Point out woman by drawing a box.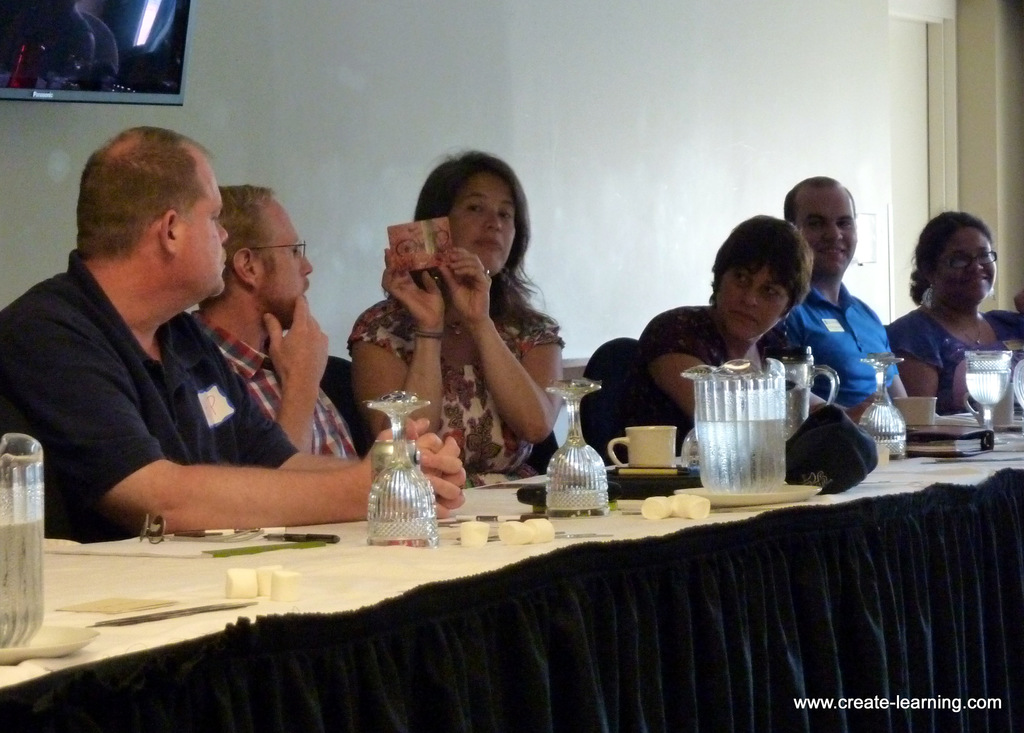
select_region(620, 211, 812, 448).
